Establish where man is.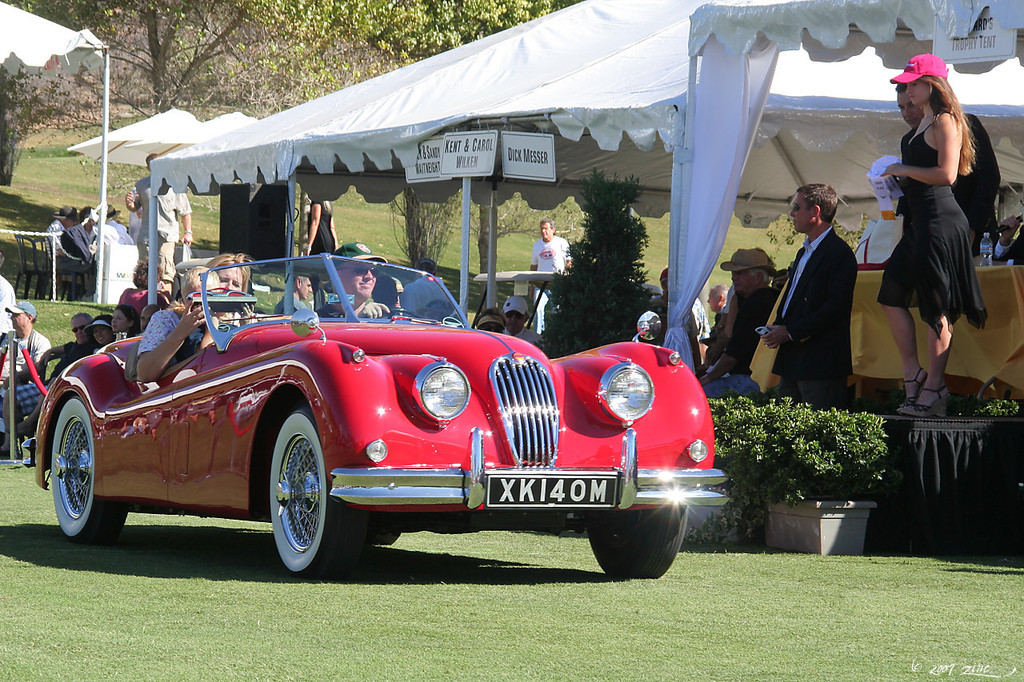
Established at box(270, 273, 313, 315).
